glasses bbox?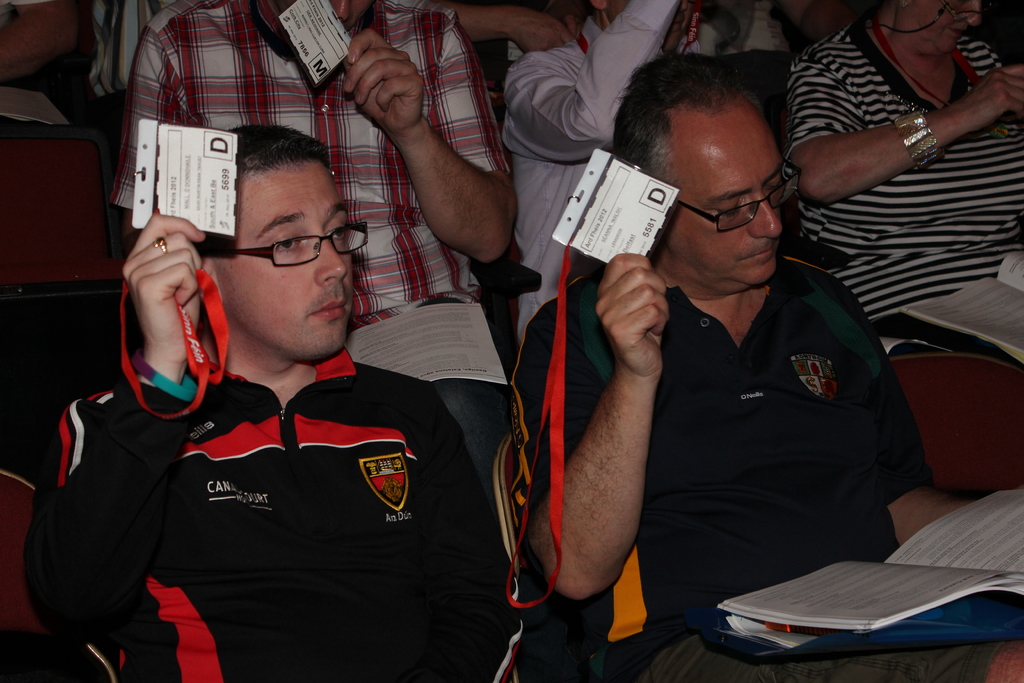
box=[872, 0, 992, 35]
